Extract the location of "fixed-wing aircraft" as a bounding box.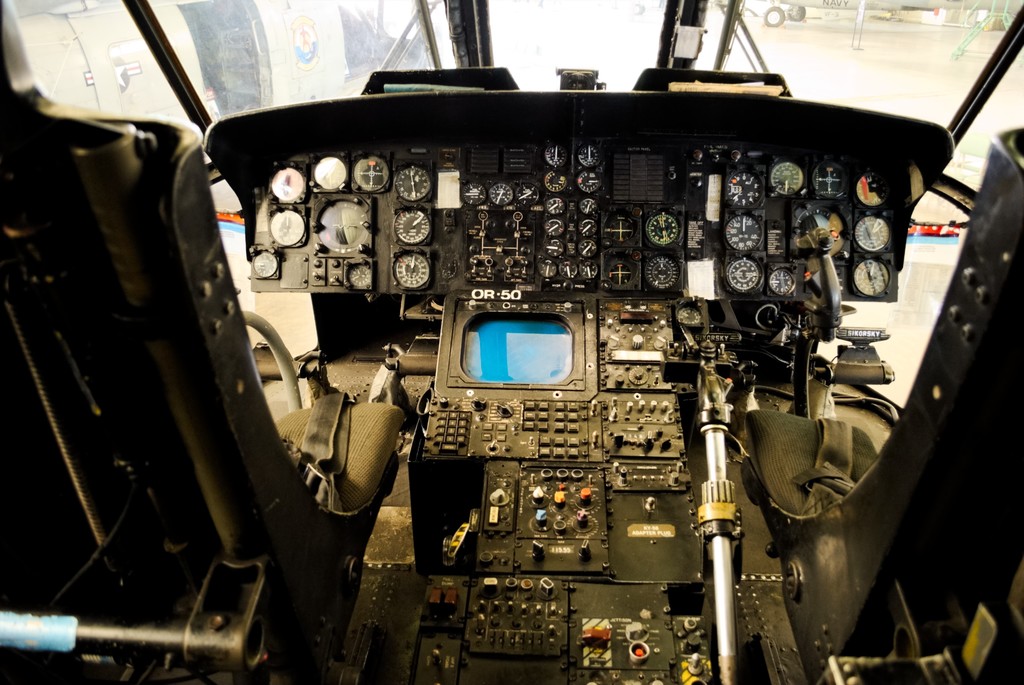
crop(626, 0, 943, 28).
